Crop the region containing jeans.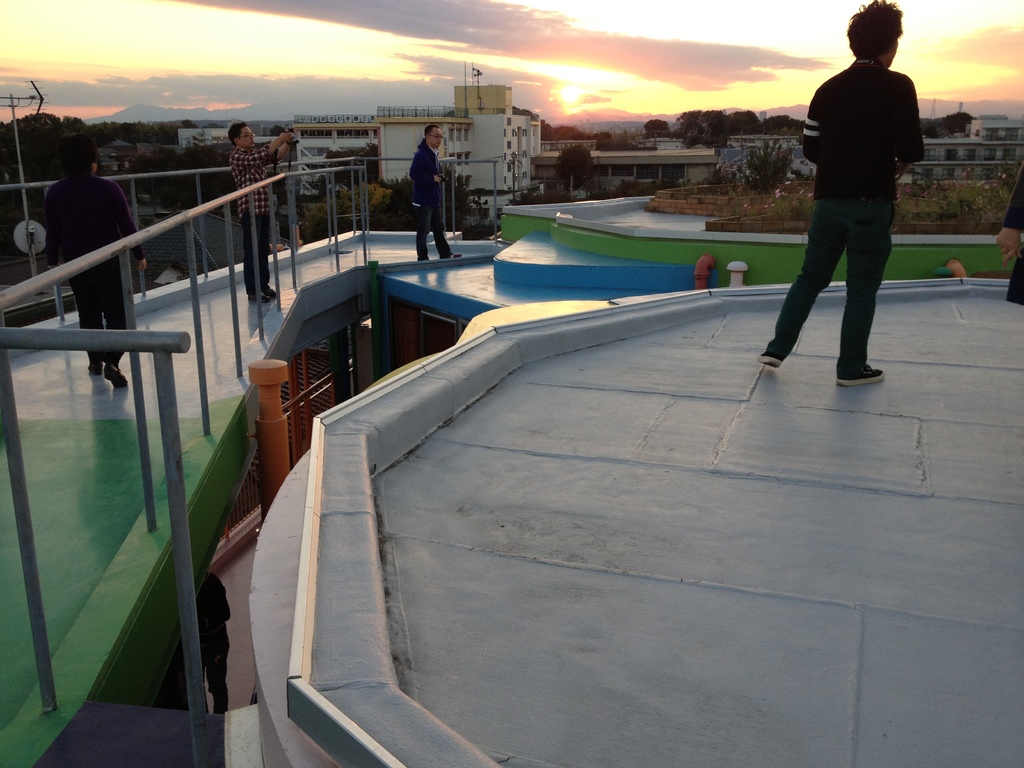
Crop region: 415/203/452/260.
